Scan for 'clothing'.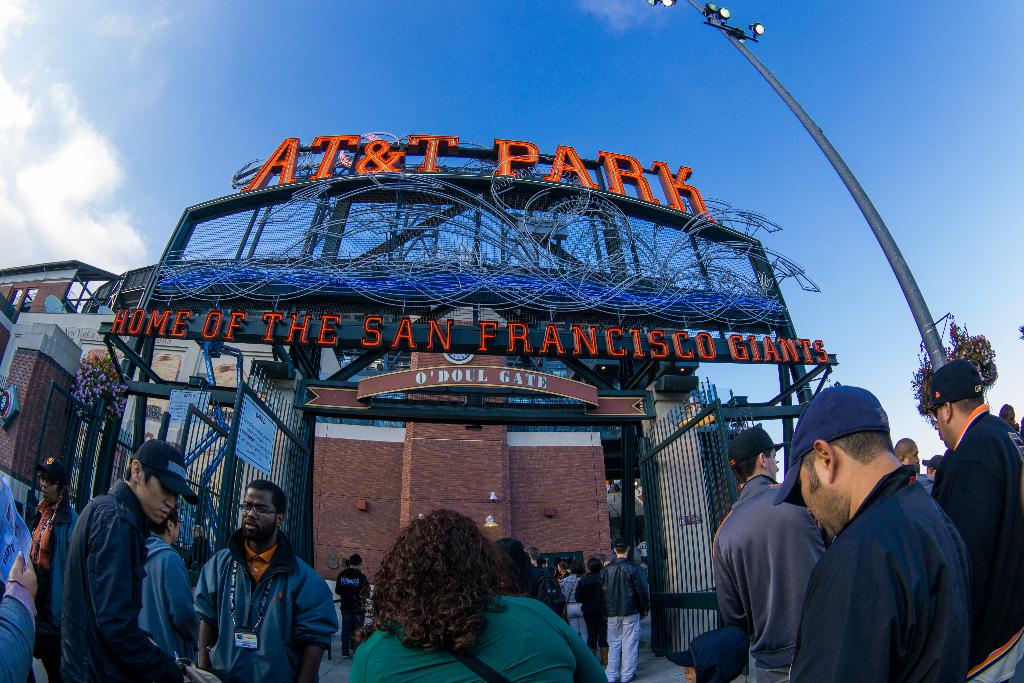
Scan result: [0,572,35,682].
